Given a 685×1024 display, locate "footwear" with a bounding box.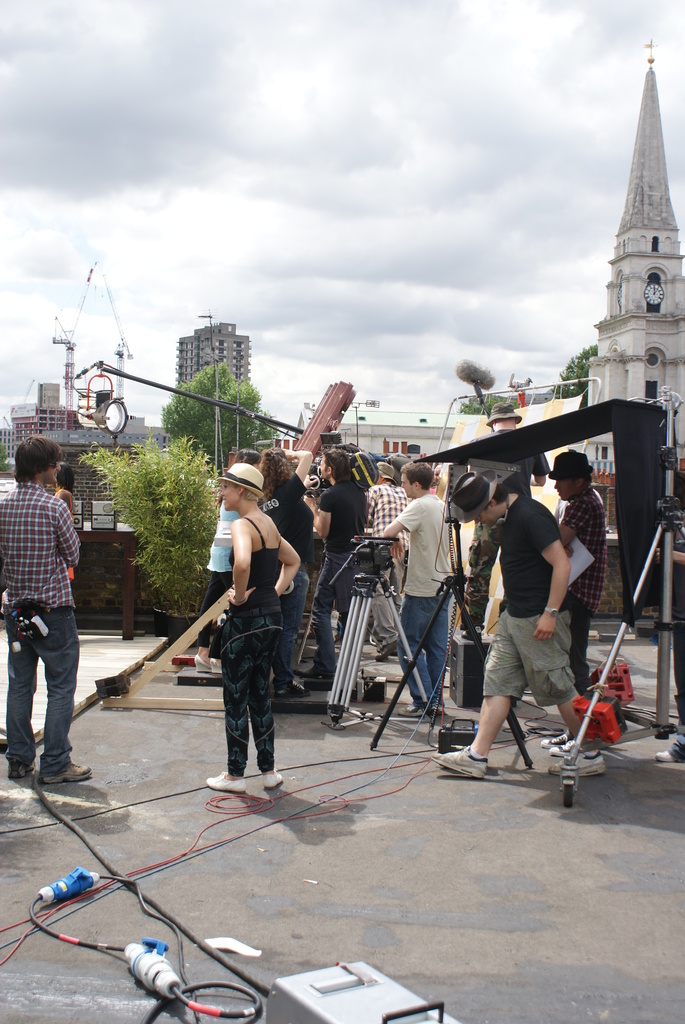
Located: [285, 679, 311, 700].
